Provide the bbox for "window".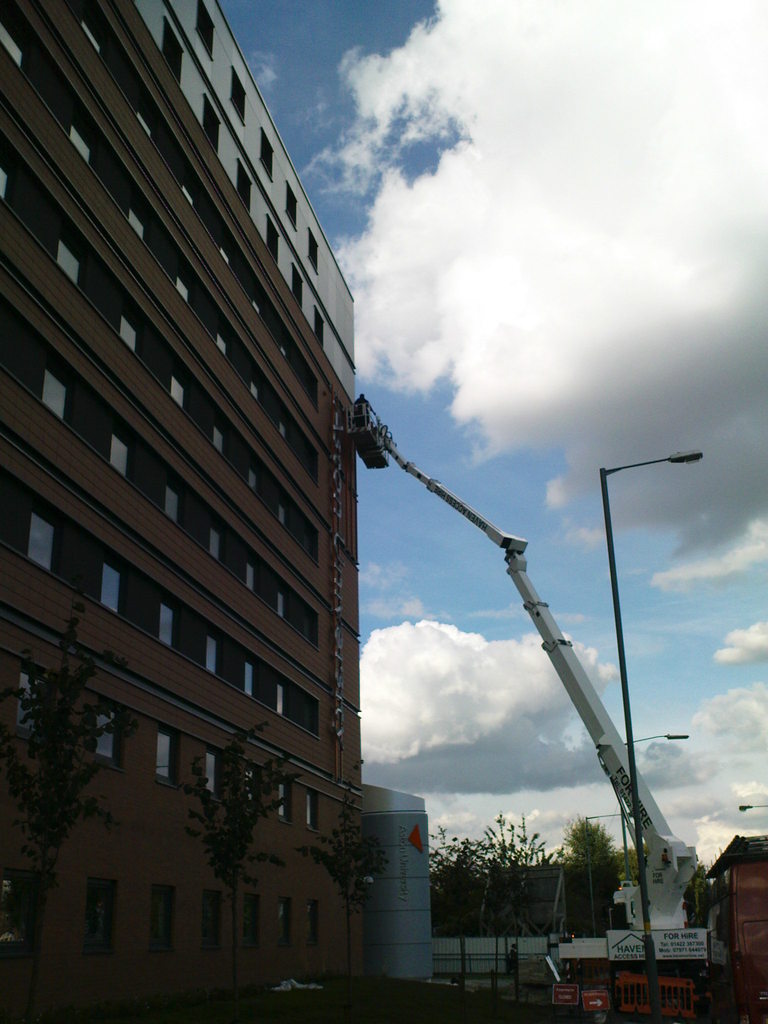
l=275, t=487, r=287, b=532.
